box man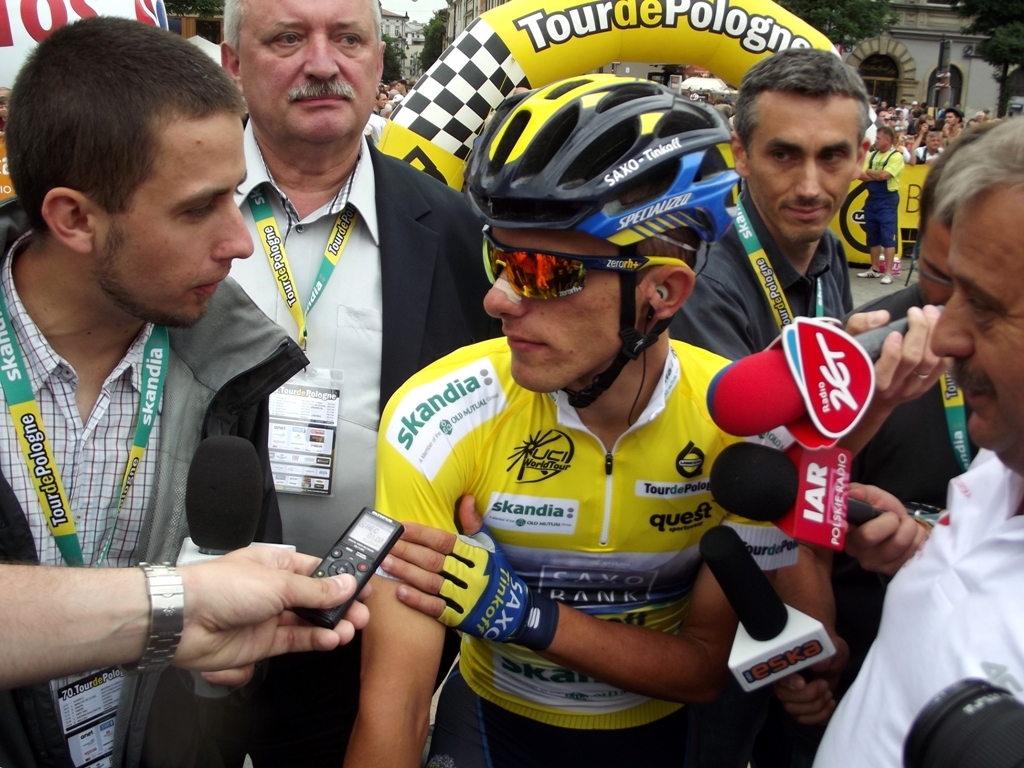
pyautogui.locateOnScreen(24, 76, 296, 738)
